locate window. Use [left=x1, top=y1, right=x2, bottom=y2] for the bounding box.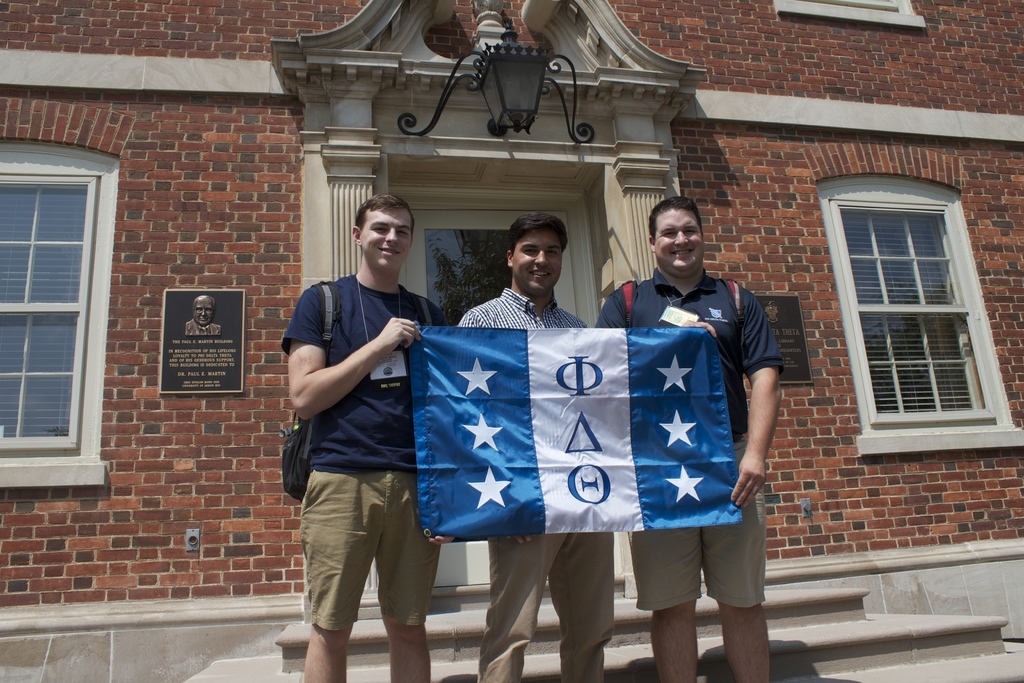
[left=817, top=180, right=1020, bottom=452].
